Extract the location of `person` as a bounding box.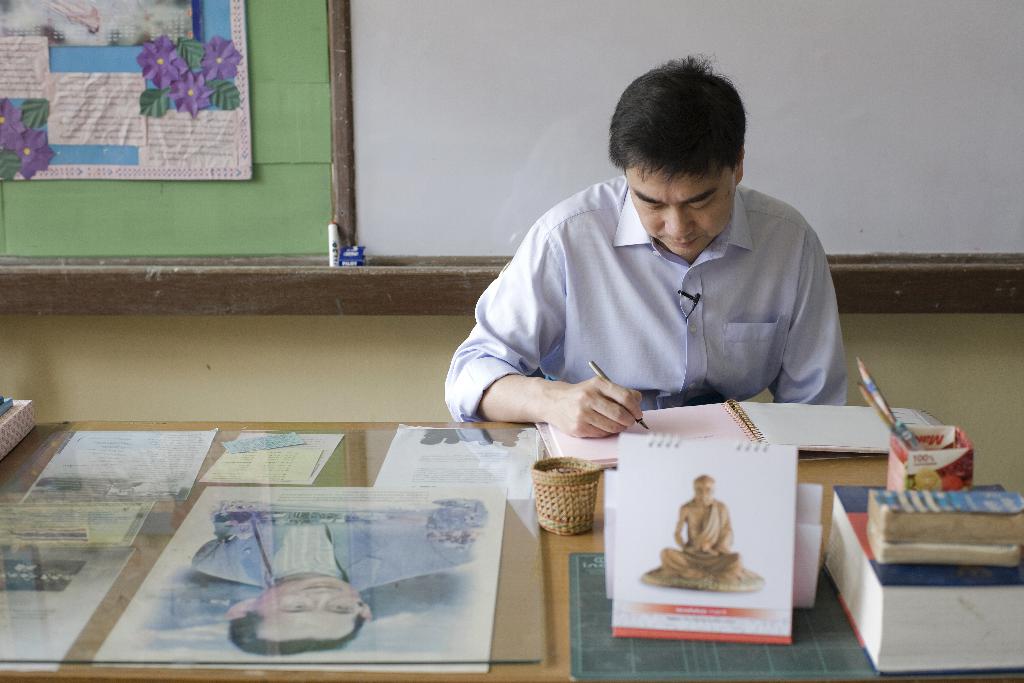
bbox=[193, 509, 477, 653].
